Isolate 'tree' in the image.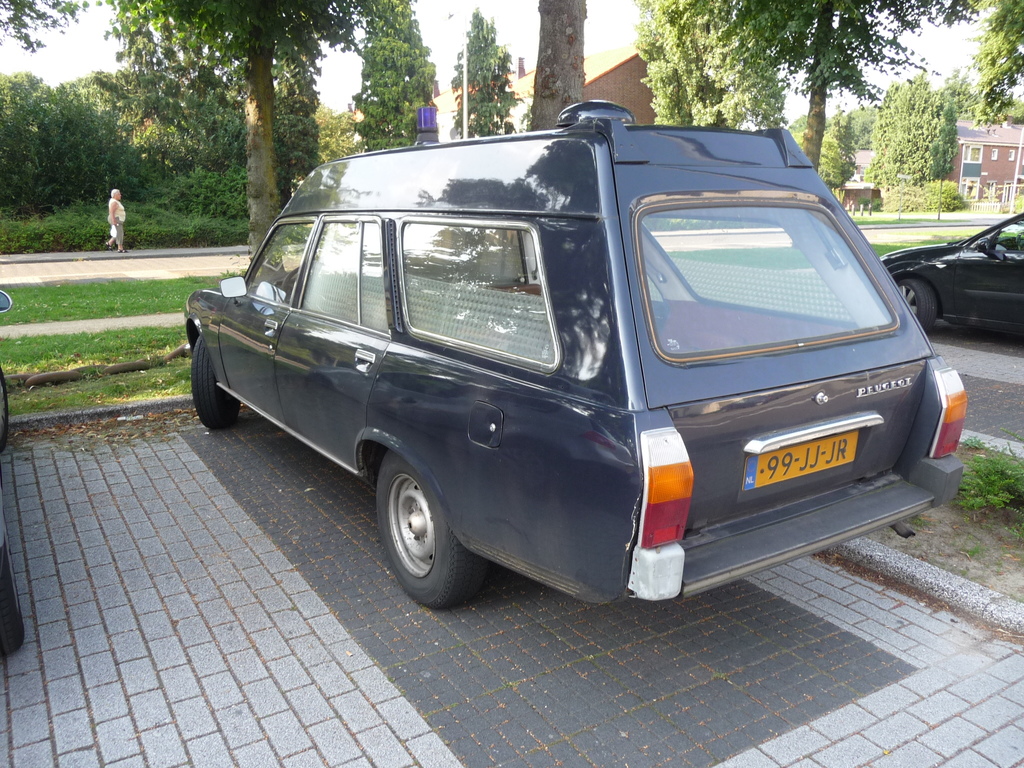
Isolated region: 445, 8, 529, 152.
